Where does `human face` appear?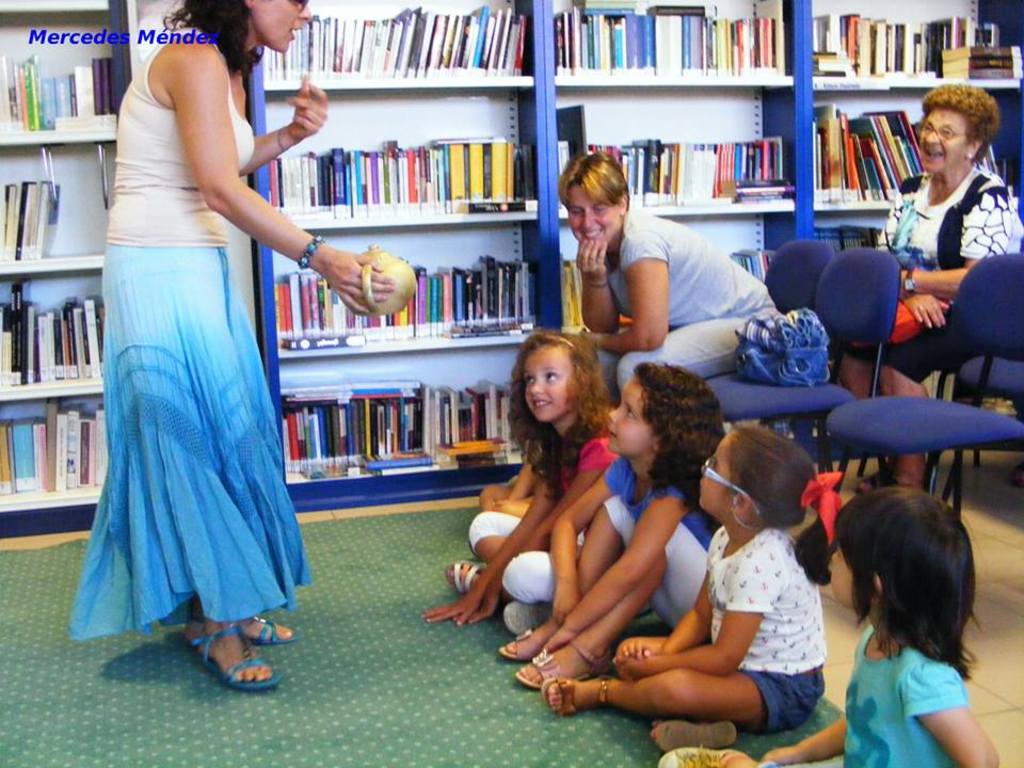
Appears at x1=522 y1=345 x2=574 y2=421.
